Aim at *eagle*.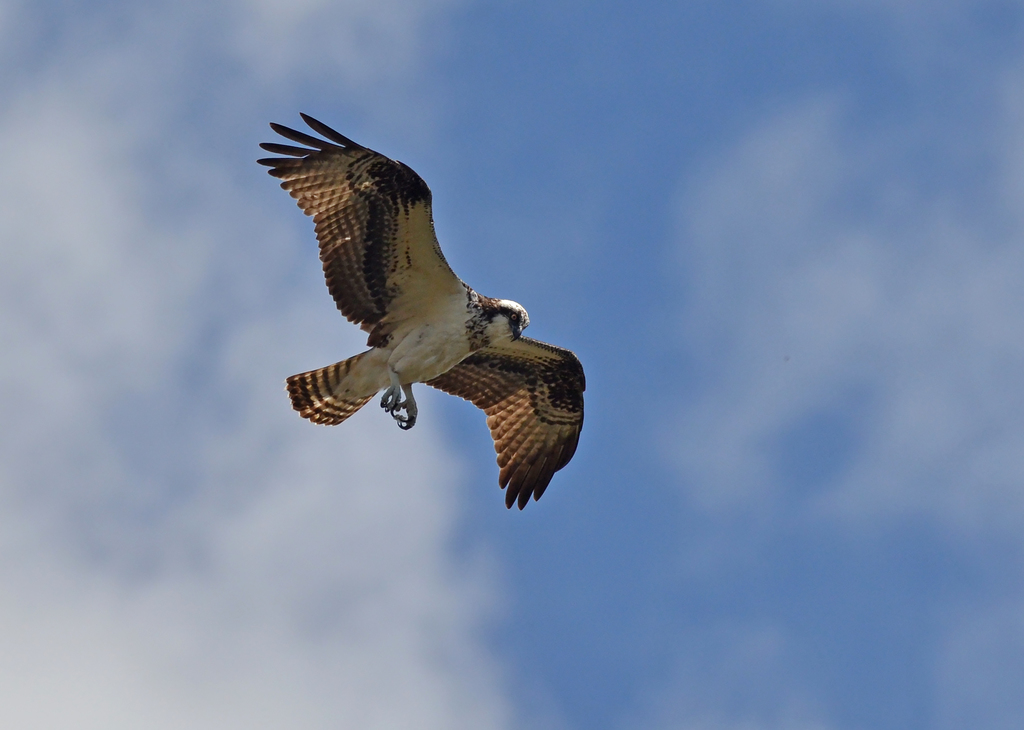
Aimed at (257, 102, 581, 502).
